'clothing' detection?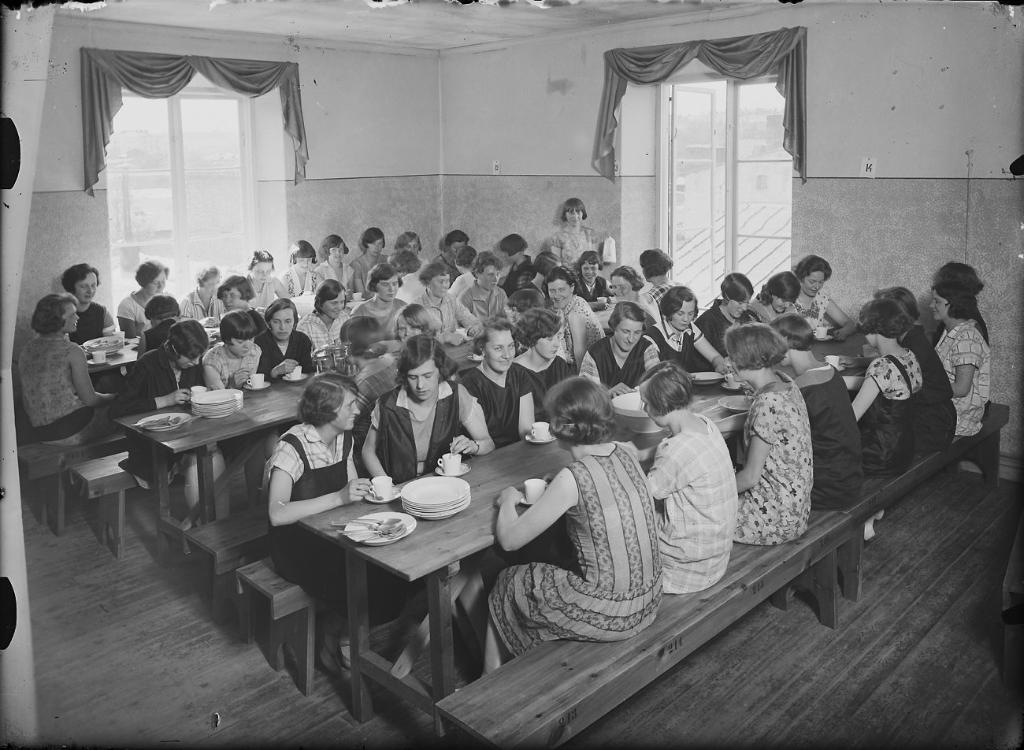
[left=941, top=322, right=989, bottom=433]
